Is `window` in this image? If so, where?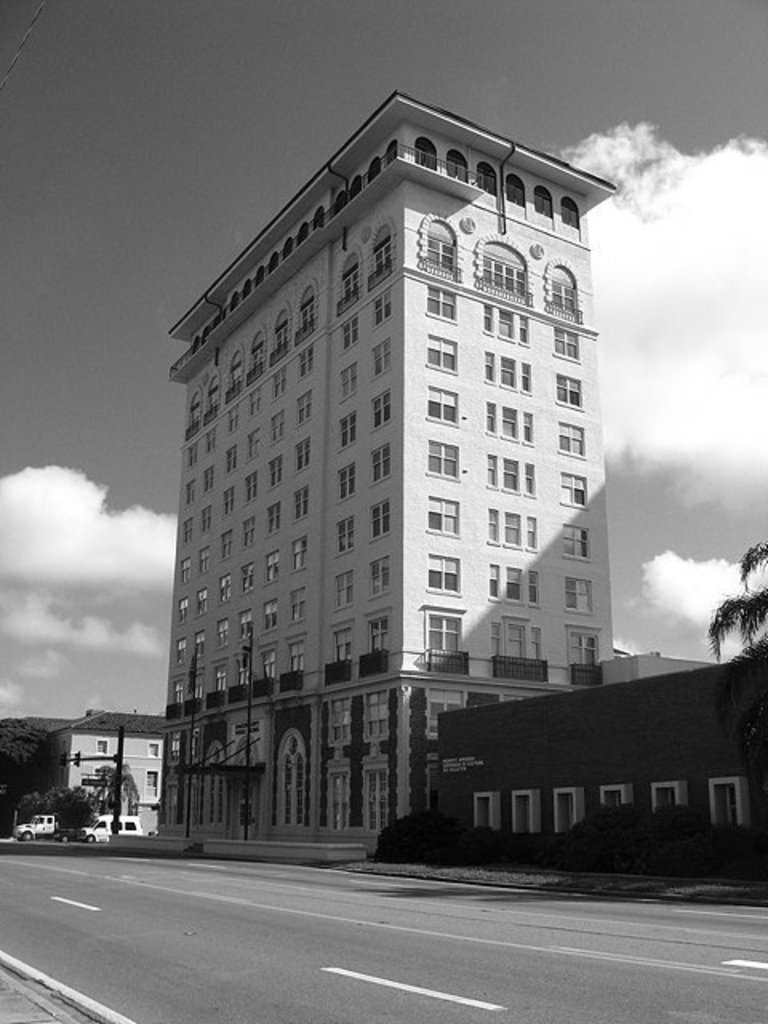
Yes, at [x1=475, y1=162, x2=498, y2=198].
